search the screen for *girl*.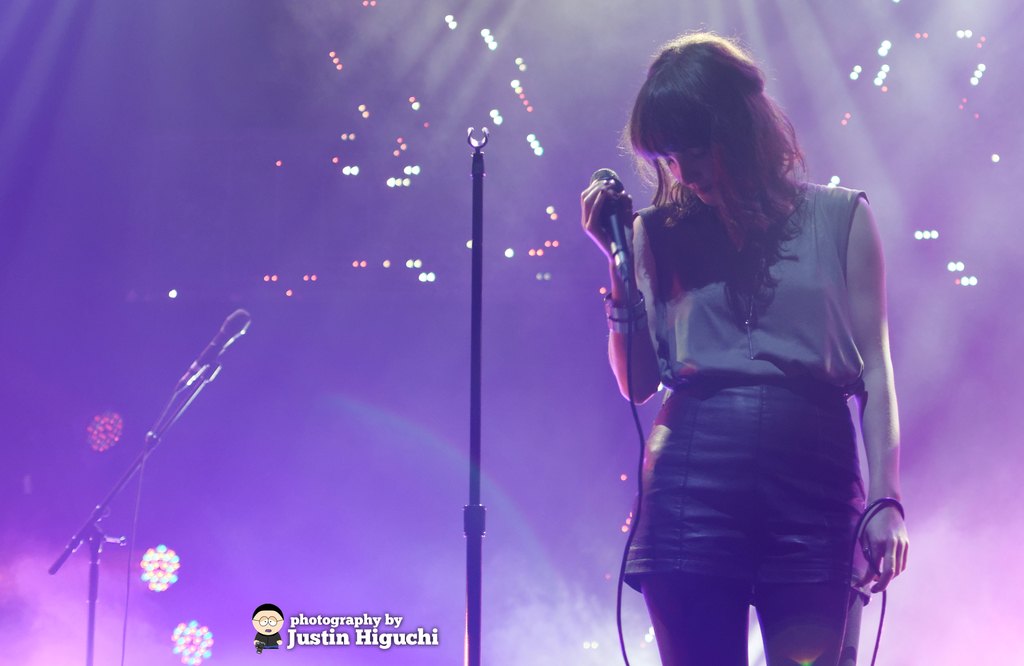
Found at Rect(574, 26, 911, 665).
